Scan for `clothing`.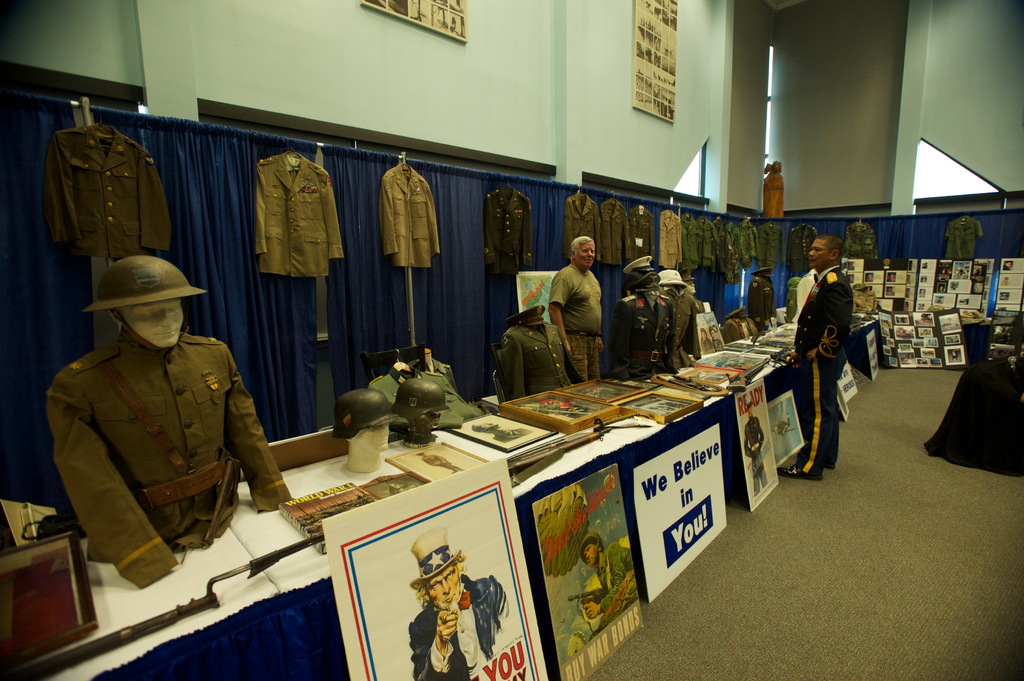
Scan result: [x1=723, y1=221, x2=739, y2=247].
